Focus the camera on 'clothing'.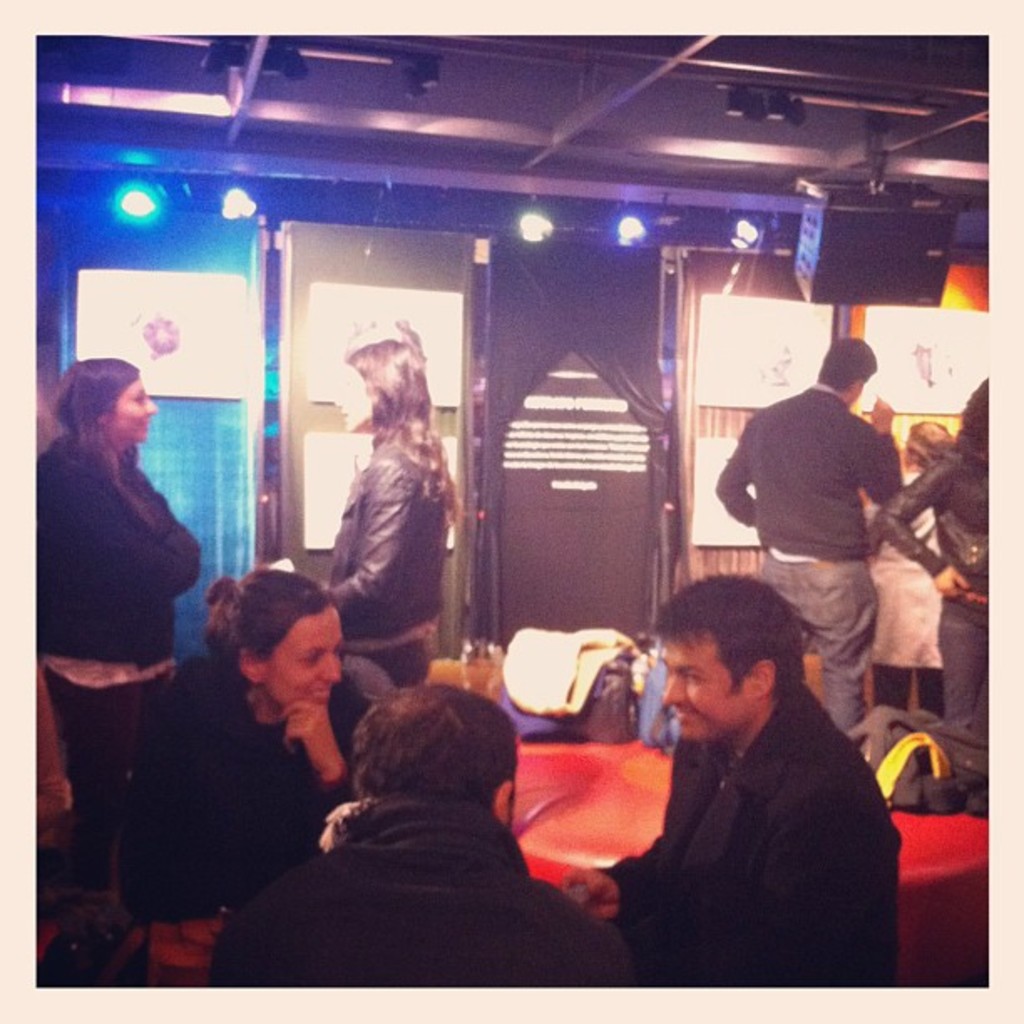
Focus region: <box>152,651,320,912</box>.
